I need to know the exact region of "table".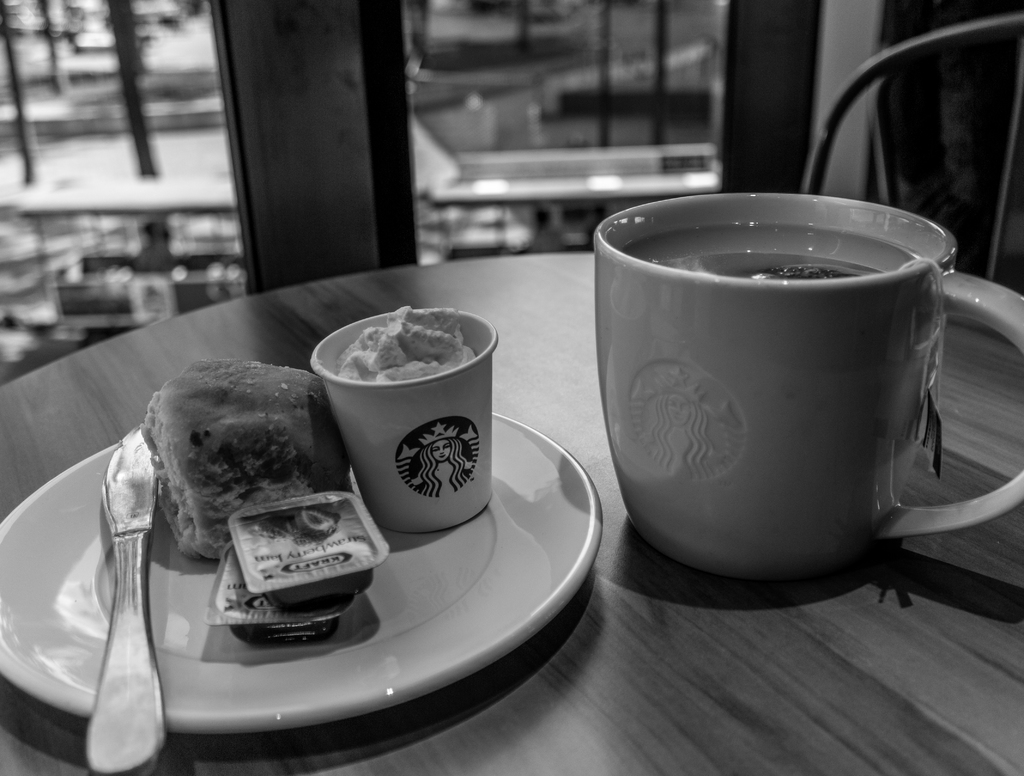
Region: x1=0, y1=260, x2=1023, y2=775.
